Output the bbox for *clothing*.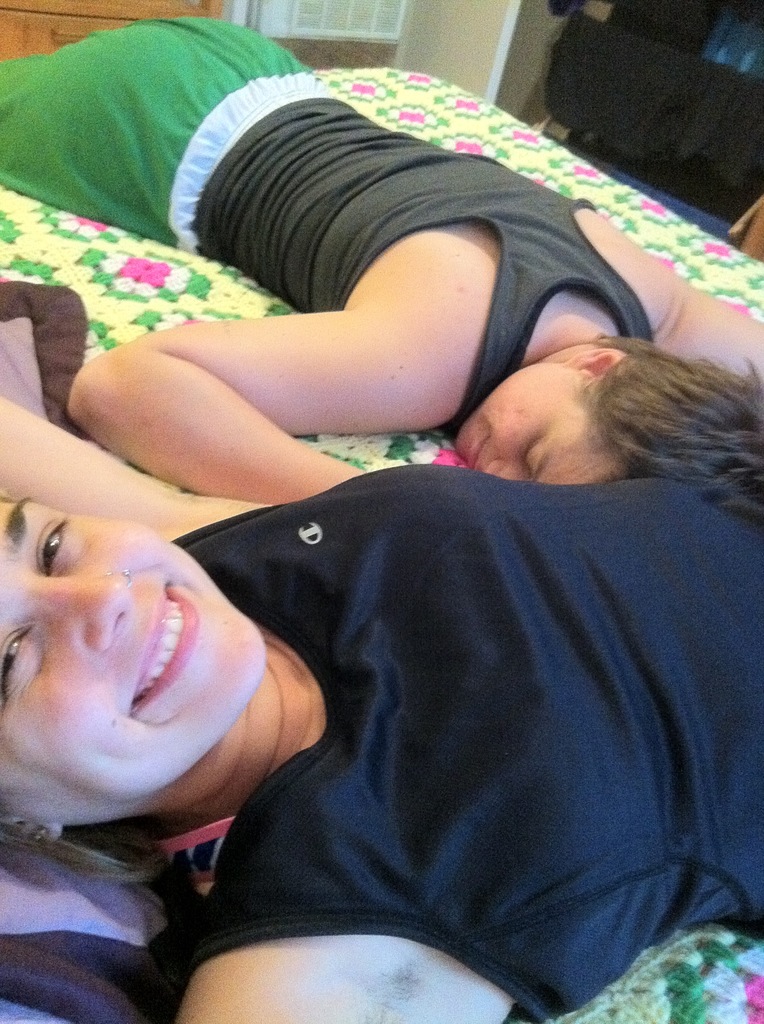
[136,418,742,1000].
